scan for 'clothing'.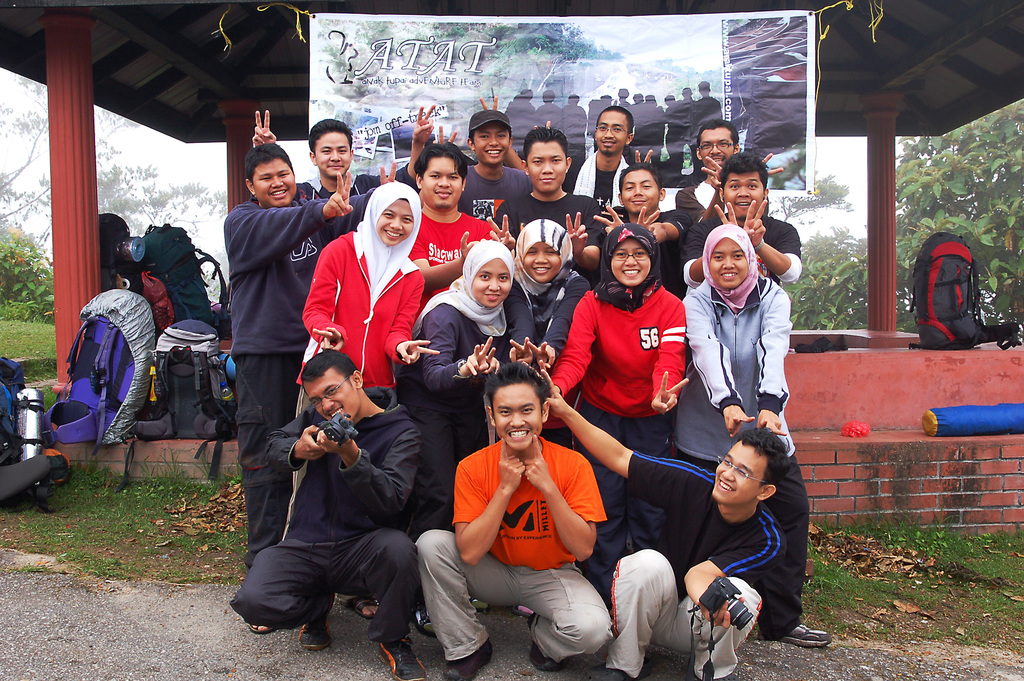
Scan result: x1=404 y1=205 x2=490 y2=298.
